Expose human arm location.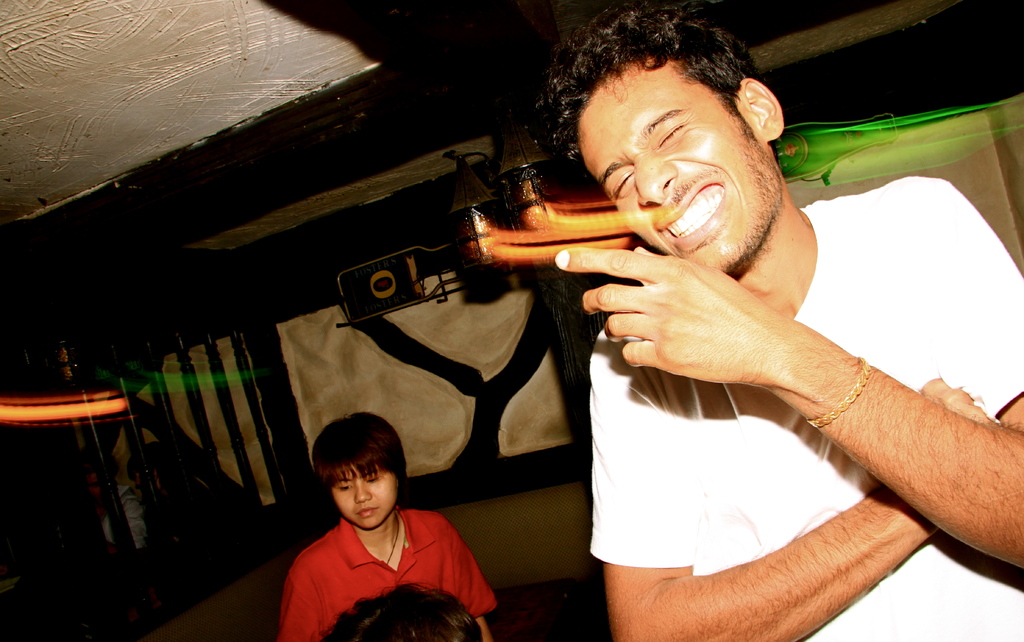
Exposed at locate(456, 529, 495, 641).
